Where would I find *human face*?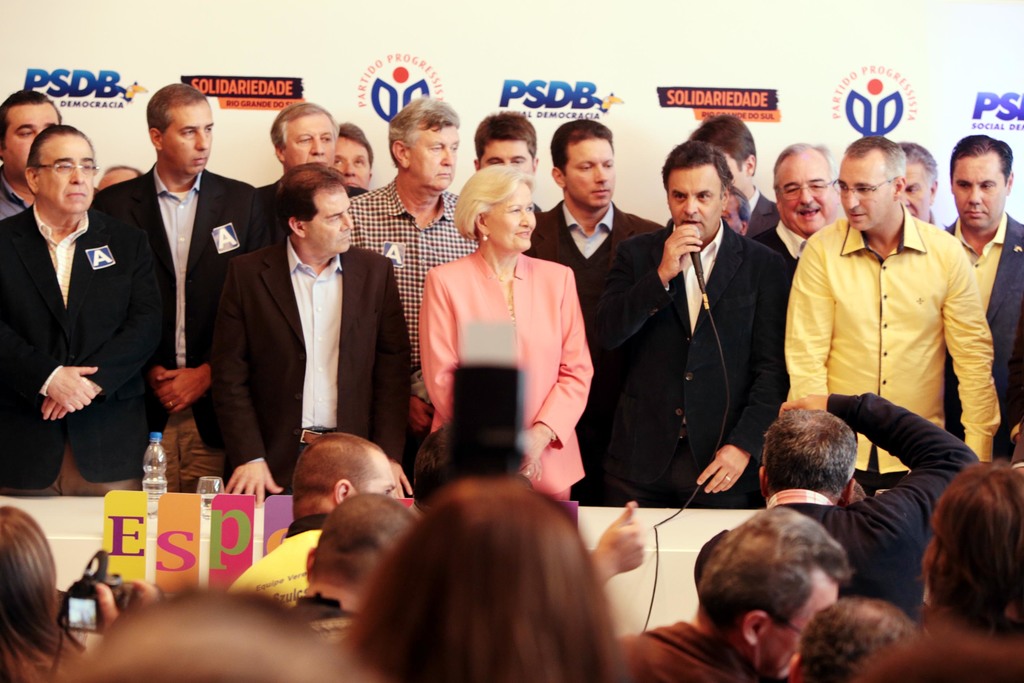
At bbox=(35, 128, 96, 216).
